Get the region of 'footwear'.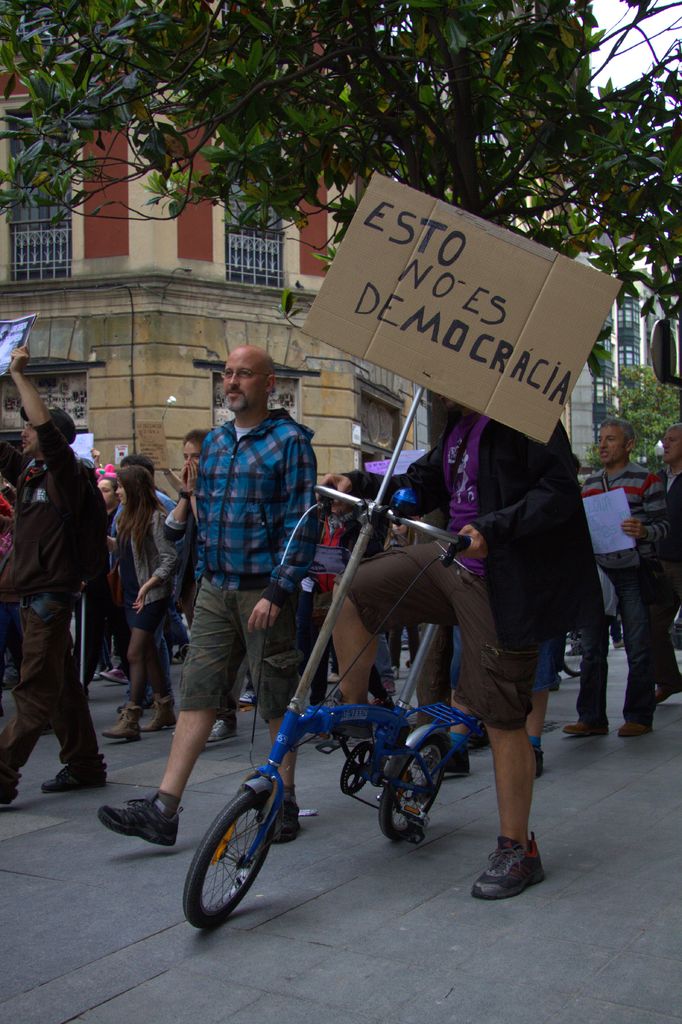
<region>485, 841, 556, 909</region>.
